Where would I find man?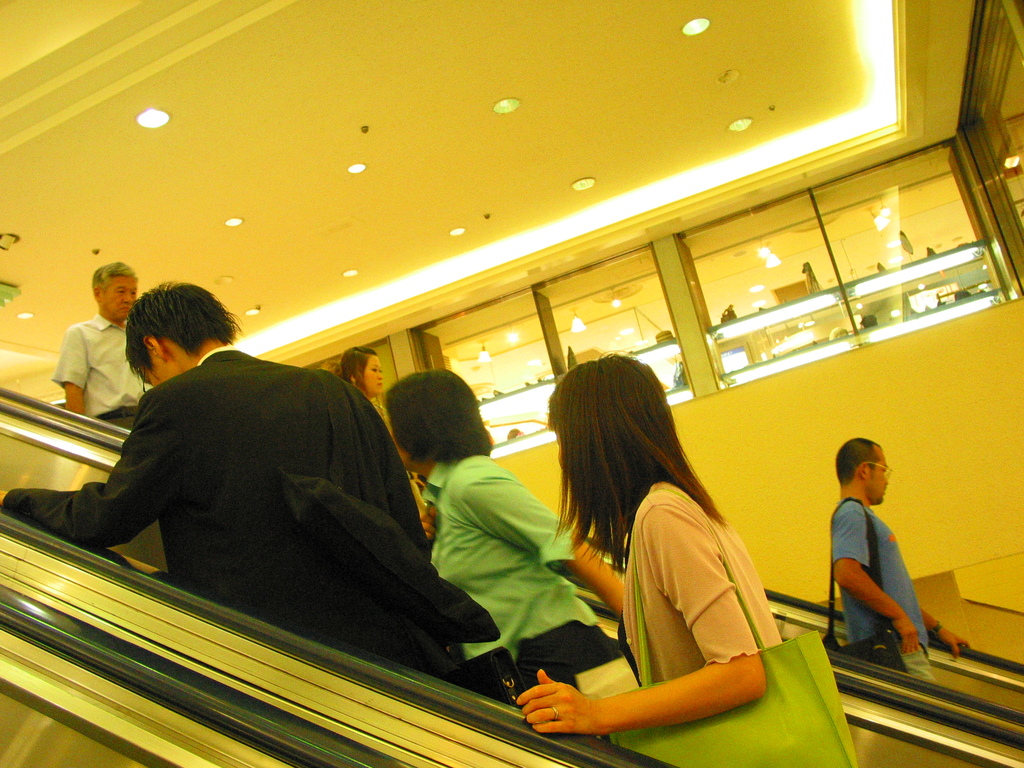
At bbox(0, 282, 500, 683).
